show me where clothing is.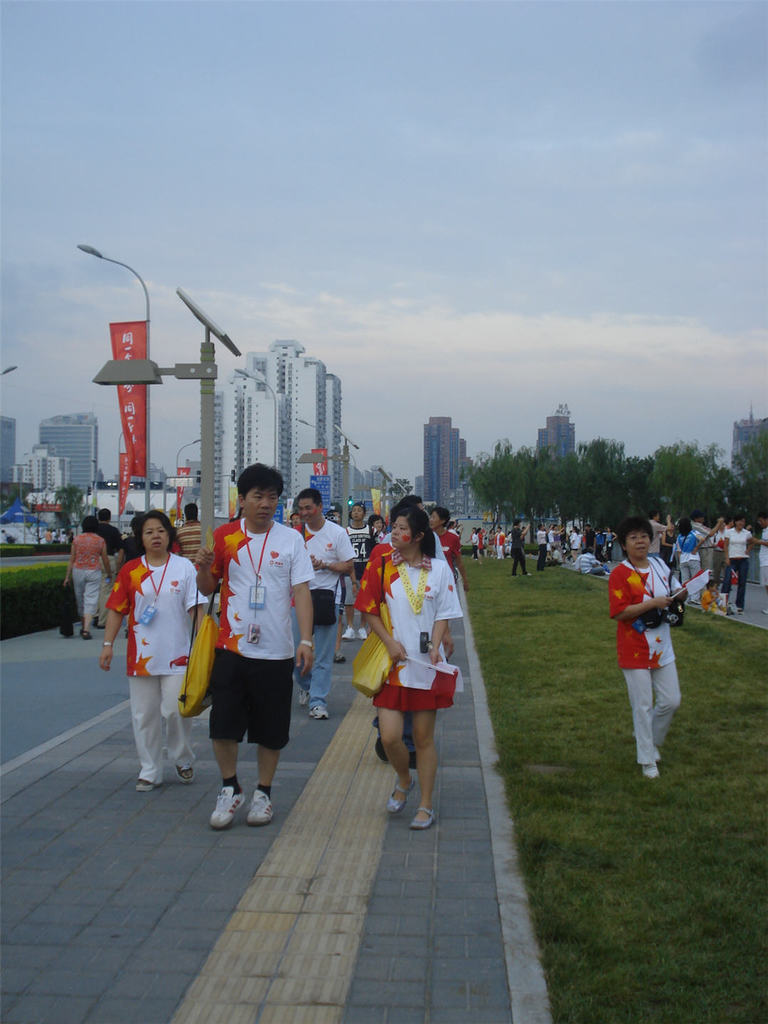
clothing is at Rect(577, 553, 605, 575).
